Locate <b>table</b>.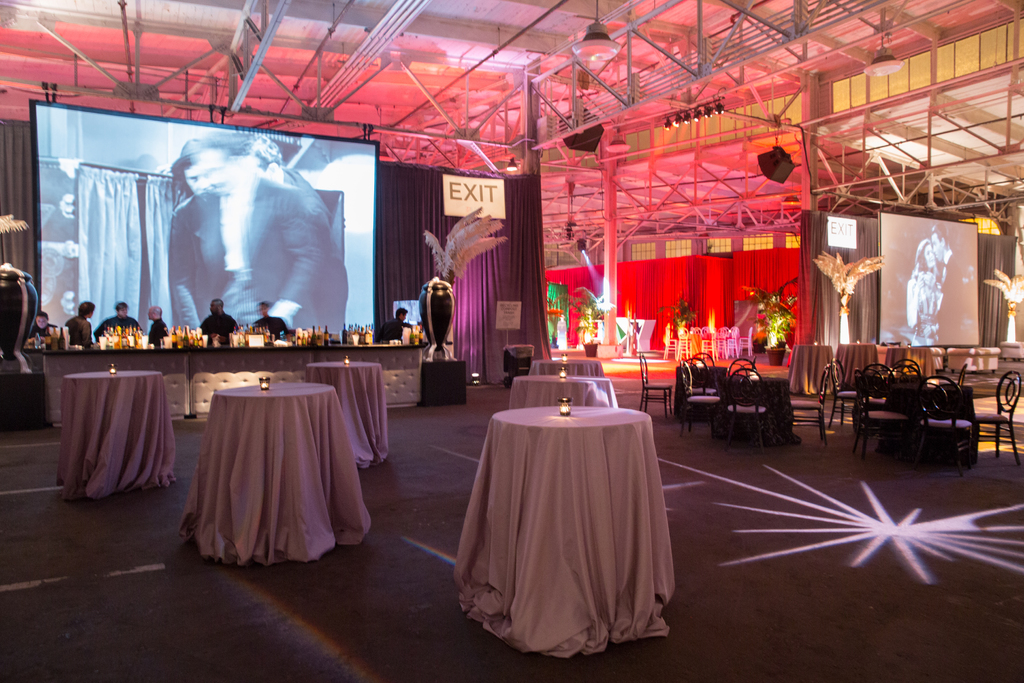
Bounding box: bbox(826, 342, 880, 387).
